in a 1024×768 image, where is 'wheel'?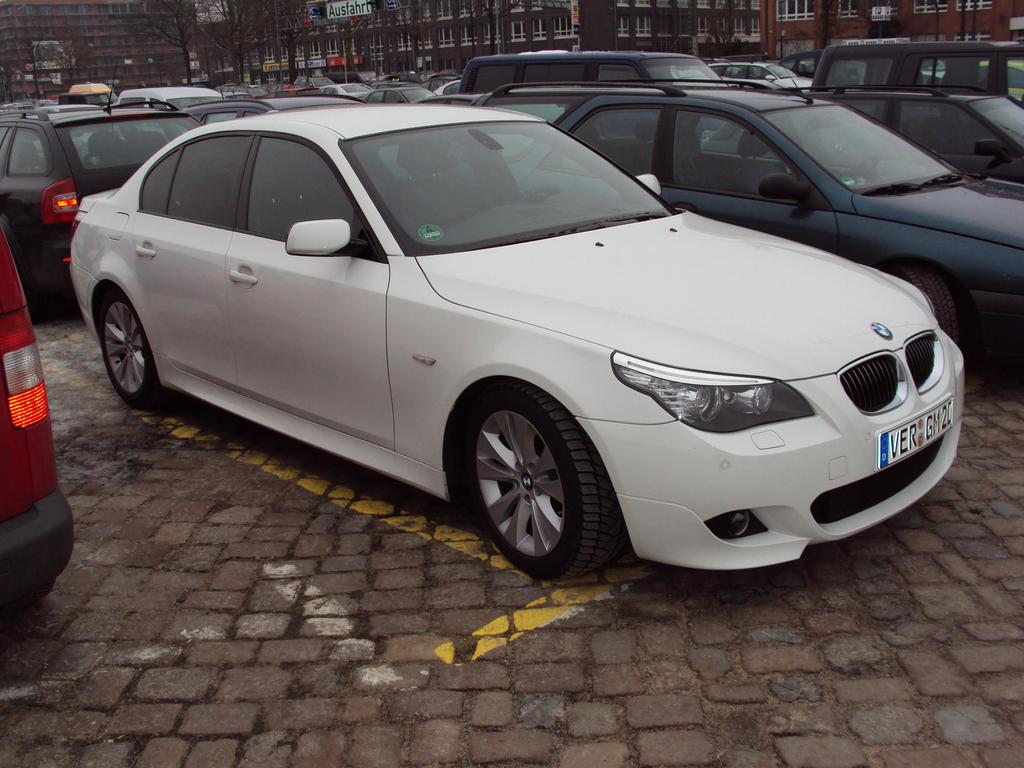
<region>515, 185, 561, 204</region>.
